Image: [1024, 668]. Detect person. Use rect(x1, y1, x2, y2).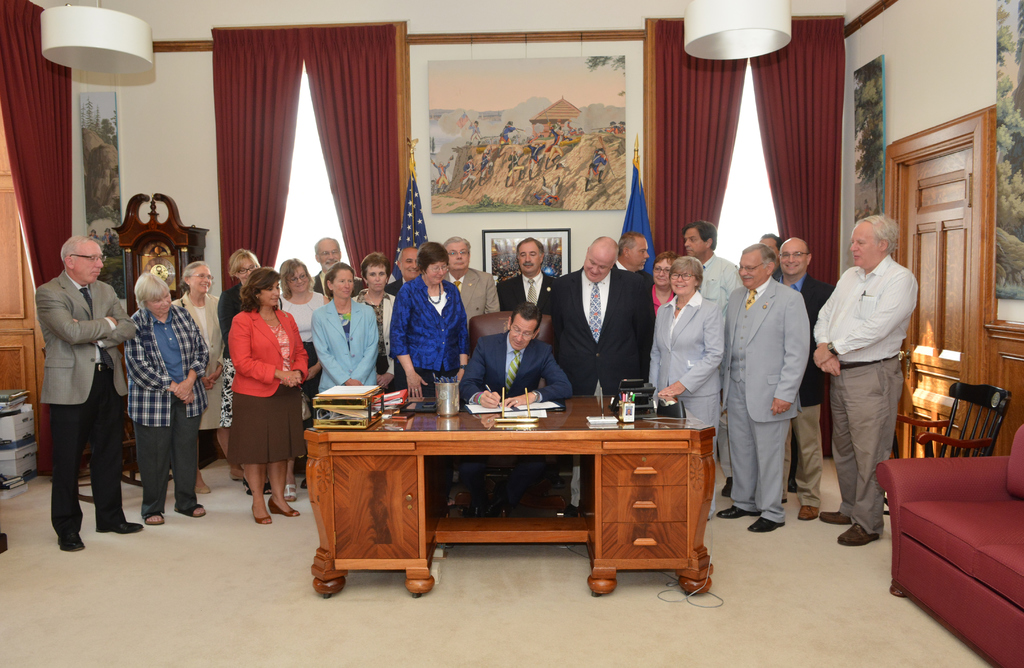
rect(719, 241, 812, 535).
